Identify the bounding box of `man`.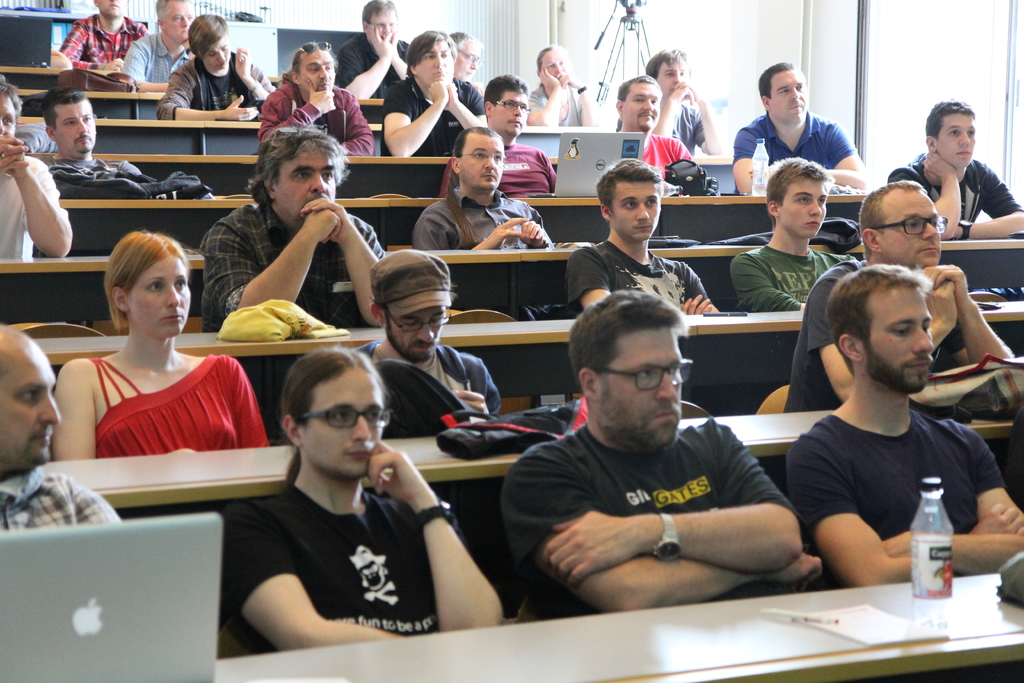
crop(355, 252, 508, 413).
